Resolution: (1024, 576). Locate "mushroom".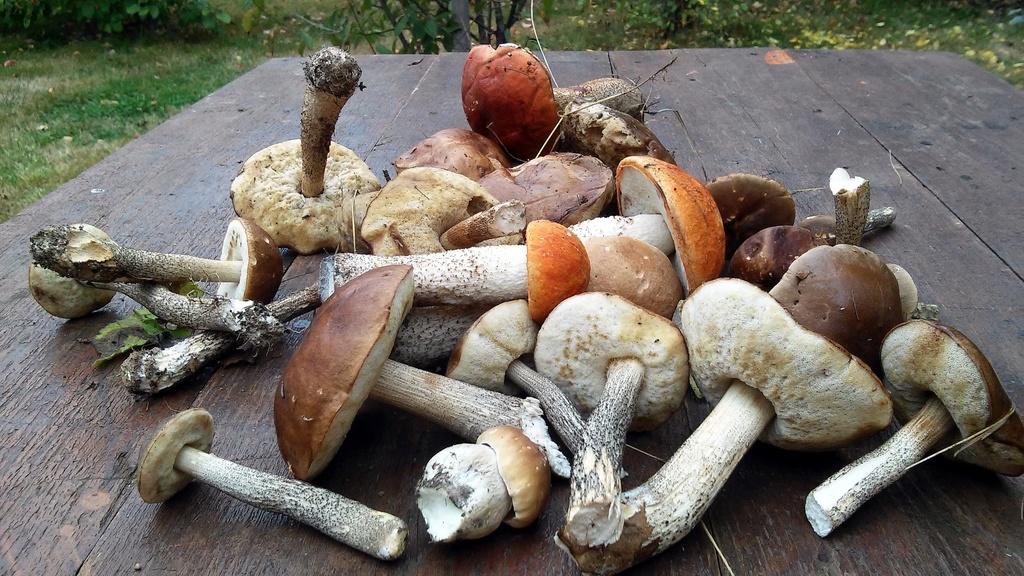
(831,301,1003,555).
